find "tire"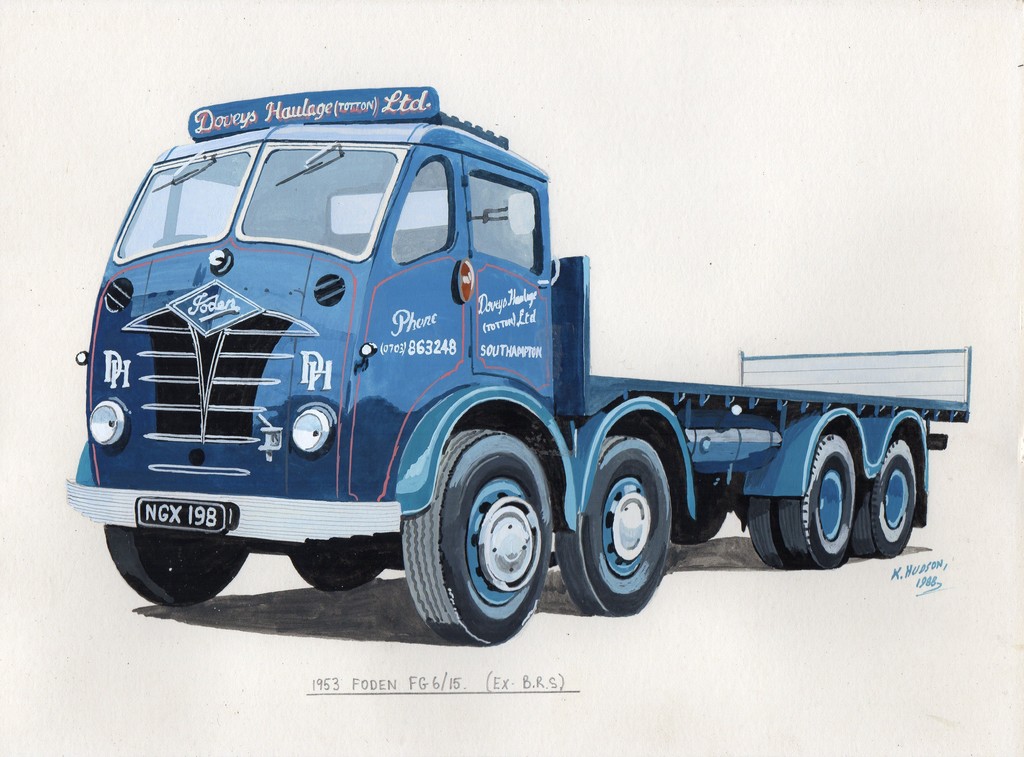
[x1=105, y1=525, x2=245, y2=609]
